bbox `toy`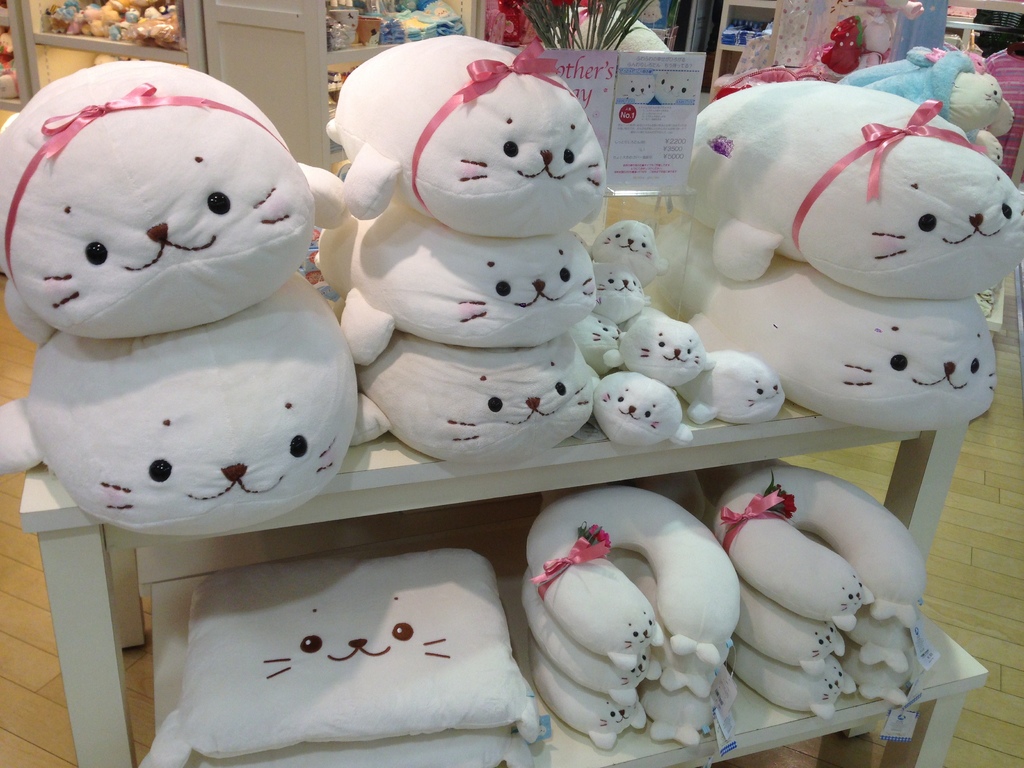
[x1=836, y1=47, x2=1016, y2=164]
